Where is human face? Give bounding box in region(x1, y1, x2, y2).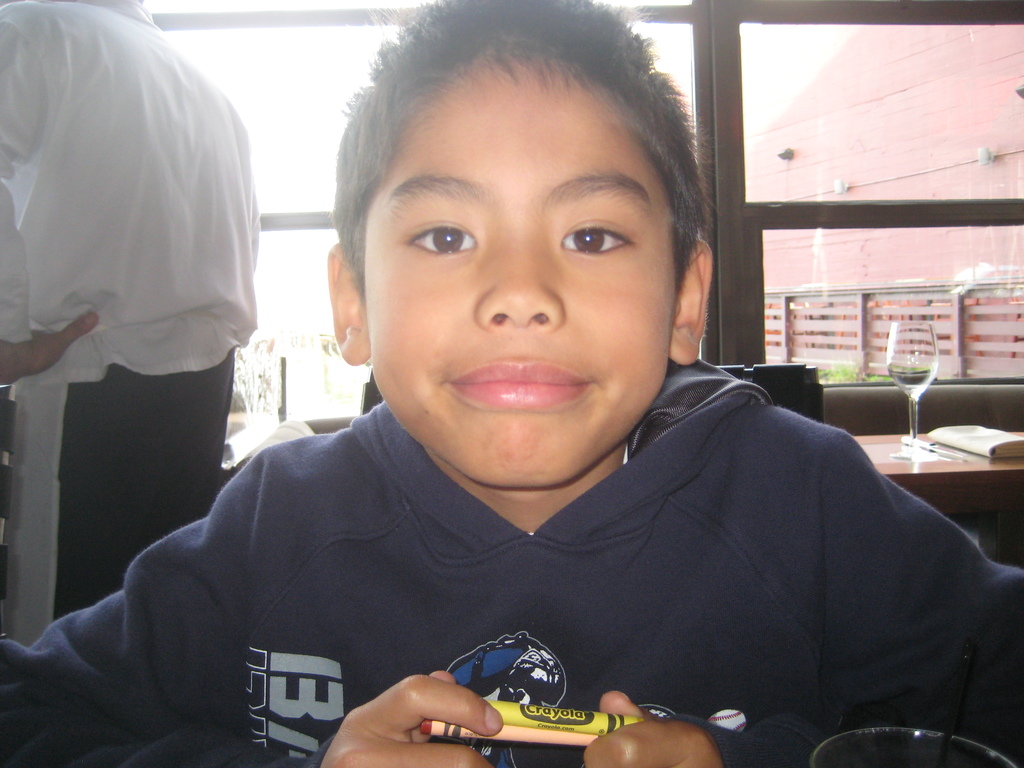
region(363, 63, 680, 489).
